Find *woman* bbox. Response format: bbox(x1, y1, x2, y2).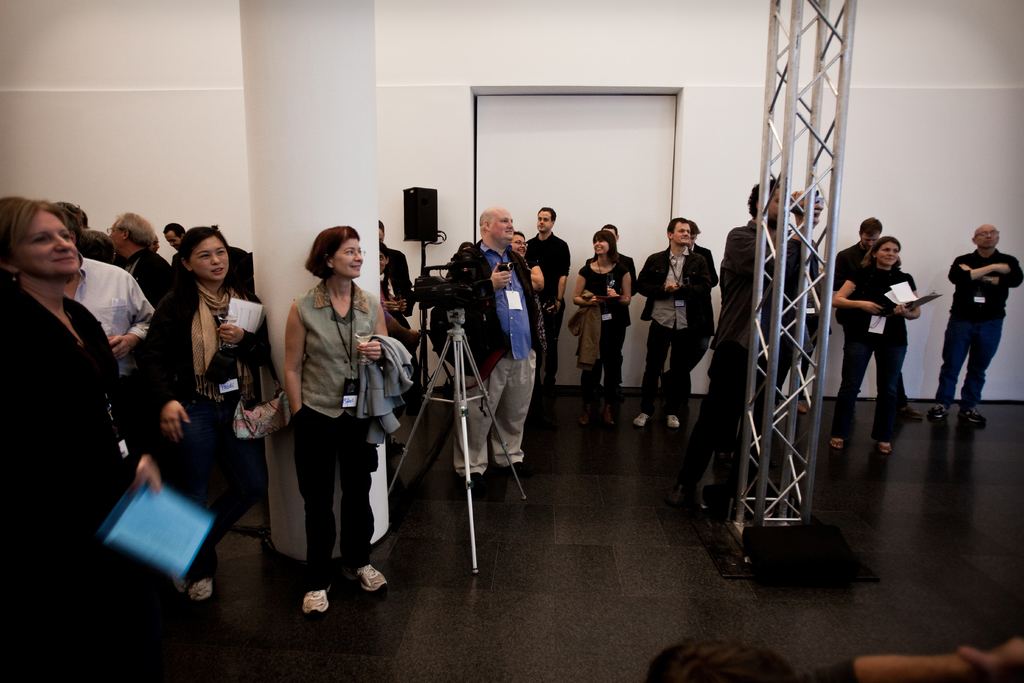
bbox(575, 228, 635, 431).
